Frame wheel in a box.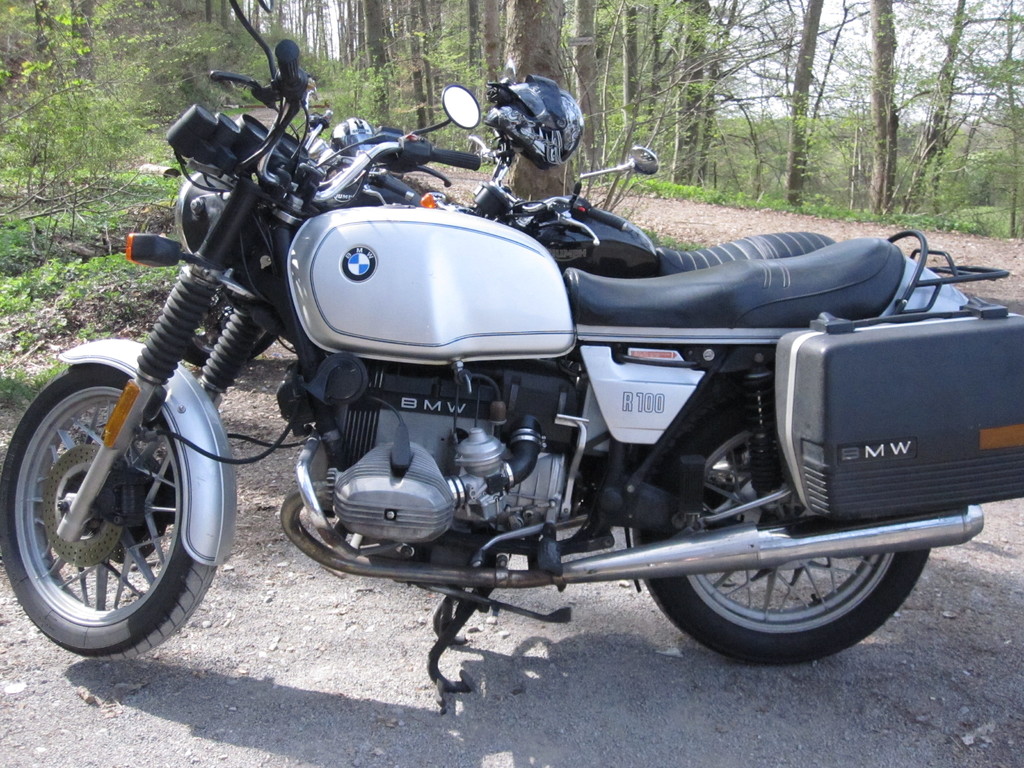
box(6, 355, 209, 656).
